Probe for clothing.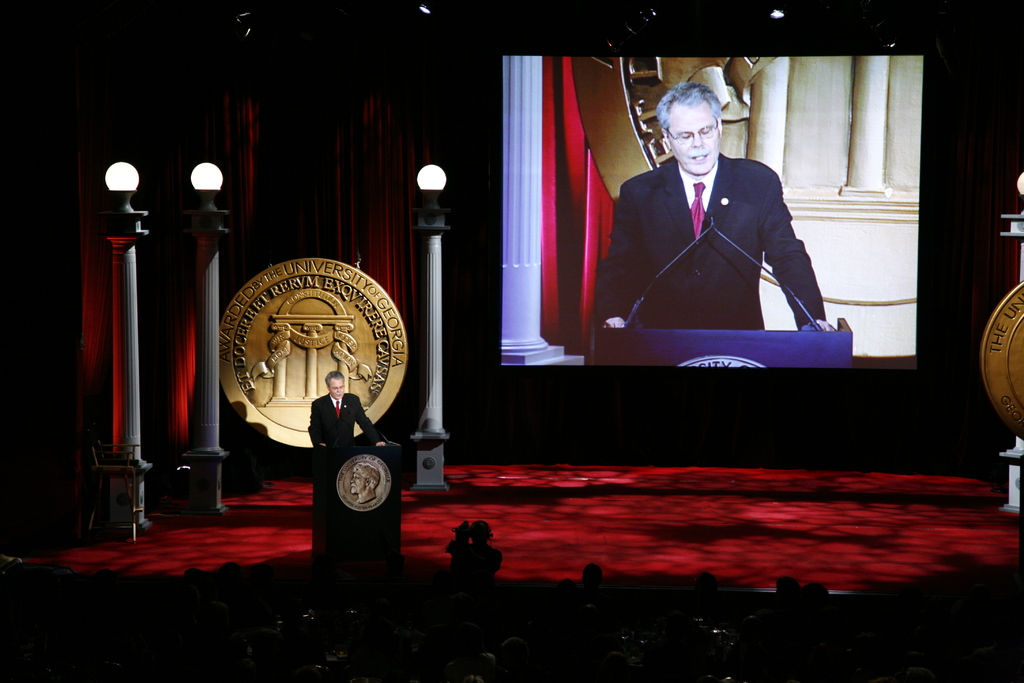
Probe result: 309 395 385 447.
